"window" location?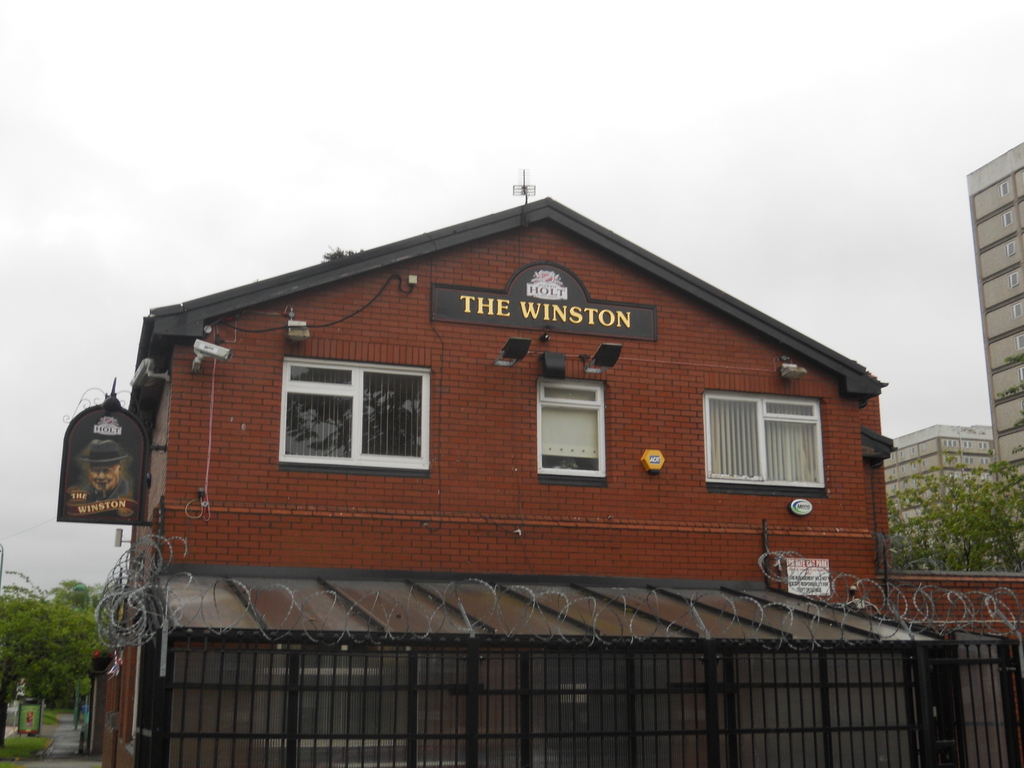
box(284, 360, 432, 475)
